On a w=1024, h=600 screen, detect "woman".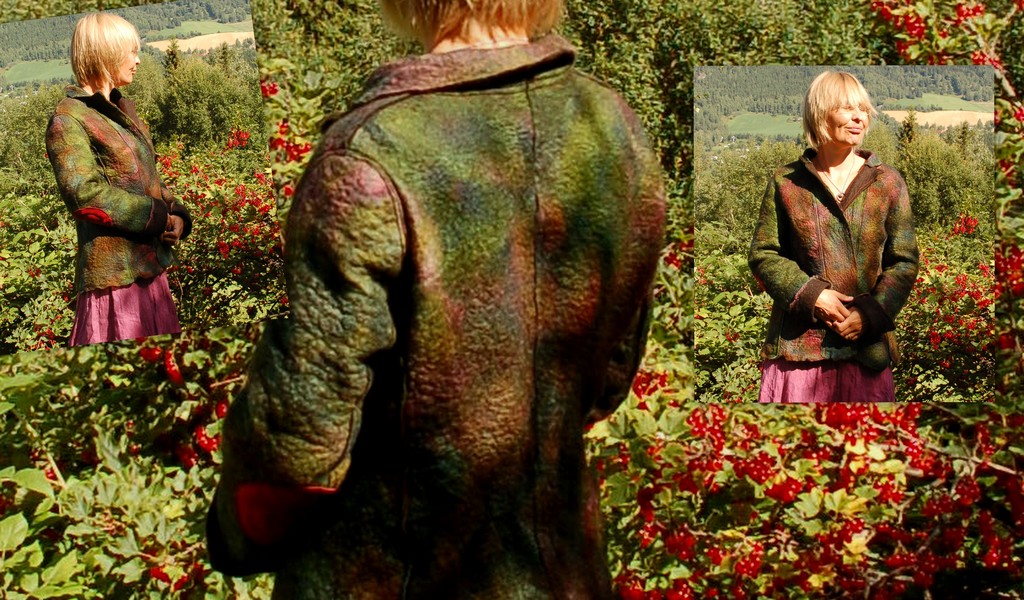
<region>46, 8, 192, 347</region>.
